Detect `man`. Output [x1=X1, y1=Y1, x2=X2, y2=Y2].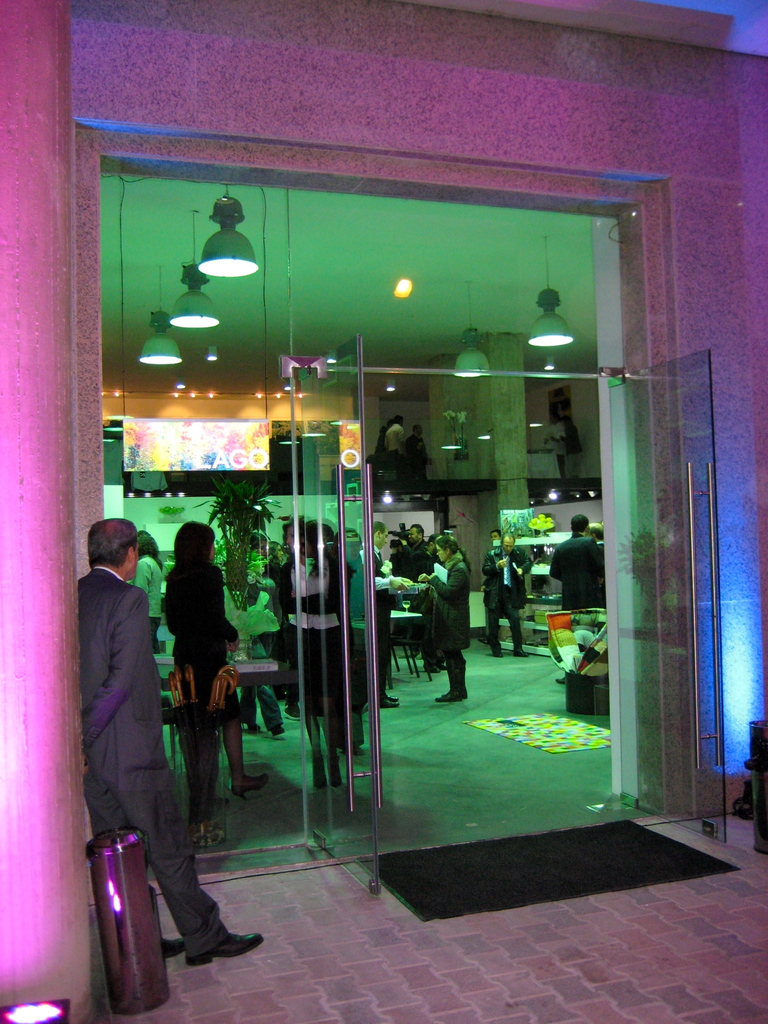
[x1=359, y1=521, x2=413, y2=708].
